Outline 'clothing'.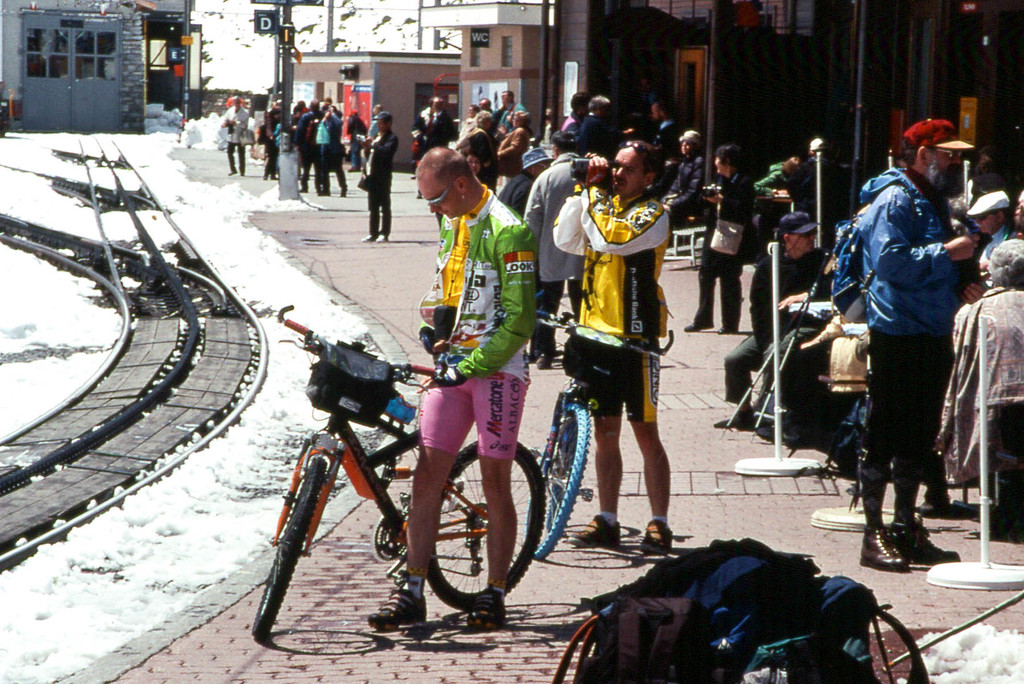
Outline: left=755, top=161, right=796, bottom=216.
